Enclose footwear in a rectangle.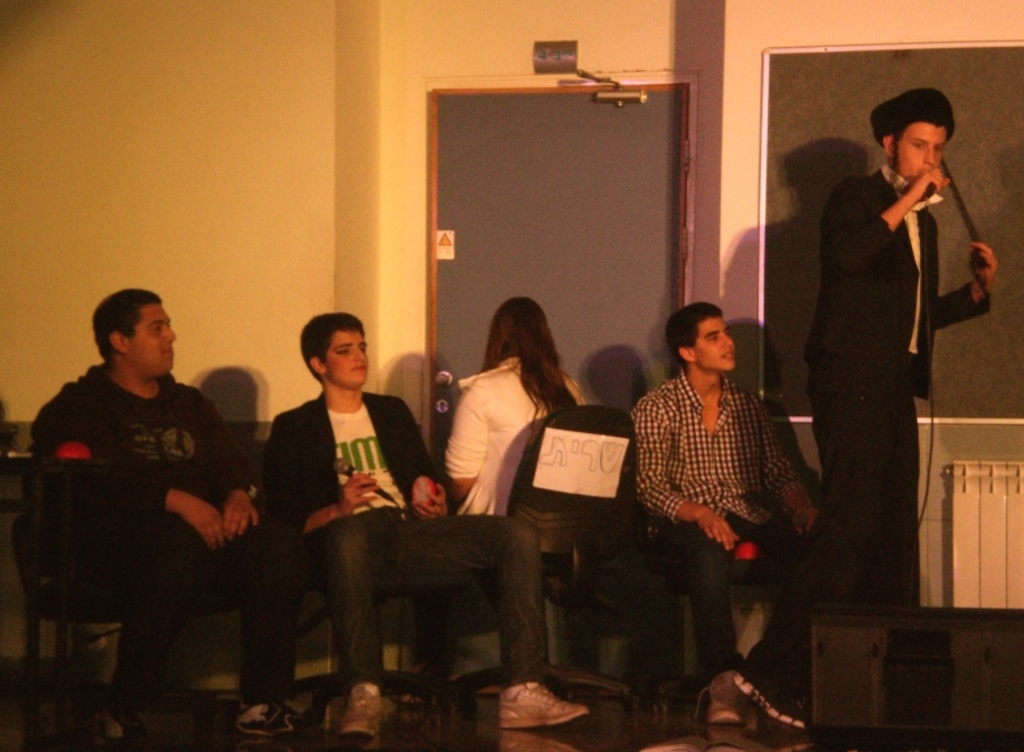
<region>739, 670, 803, 726</region>.
